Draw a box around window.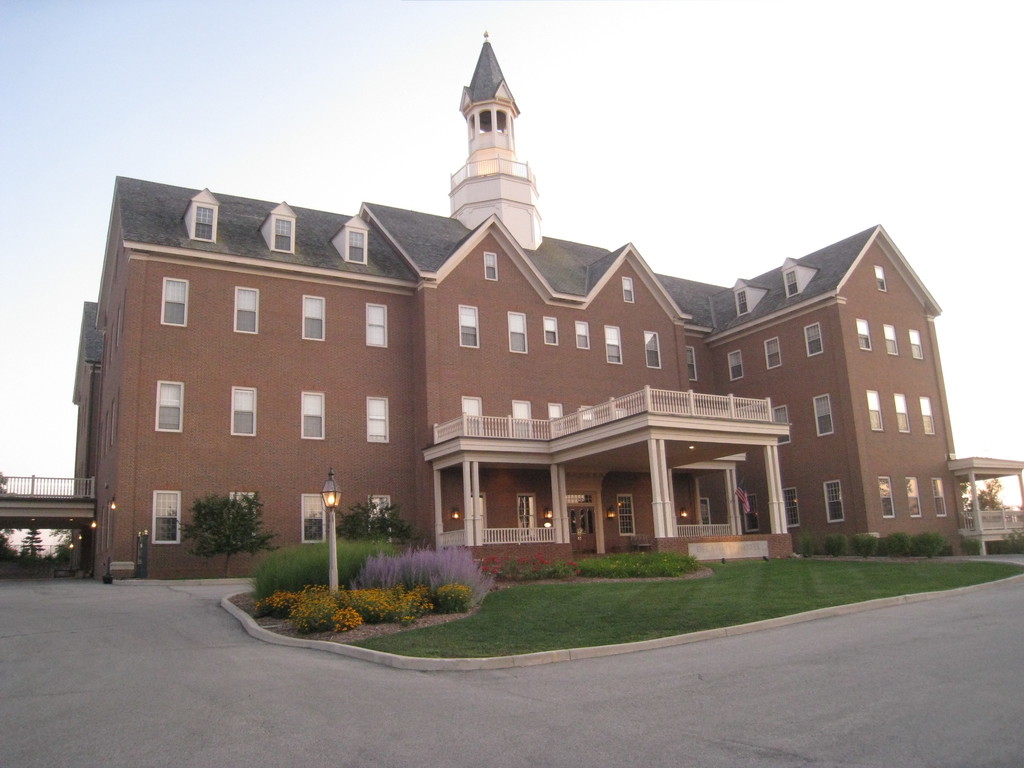
<region>157, 385, 181, 433</region>.
